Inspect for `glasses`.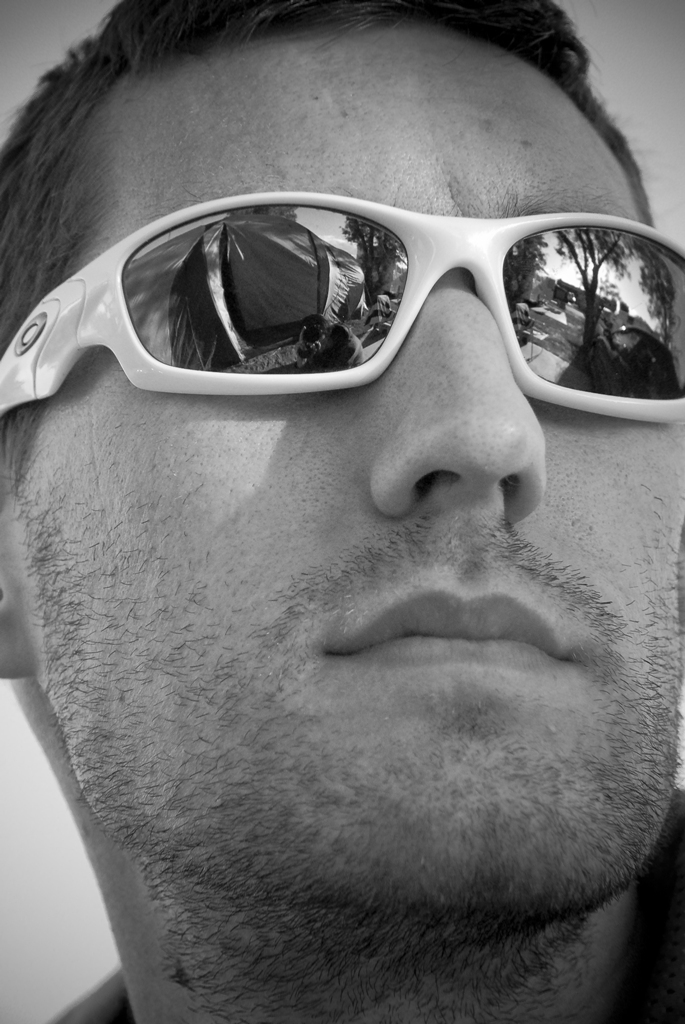
Inspection: Rect(0, 186, 684, 423).
